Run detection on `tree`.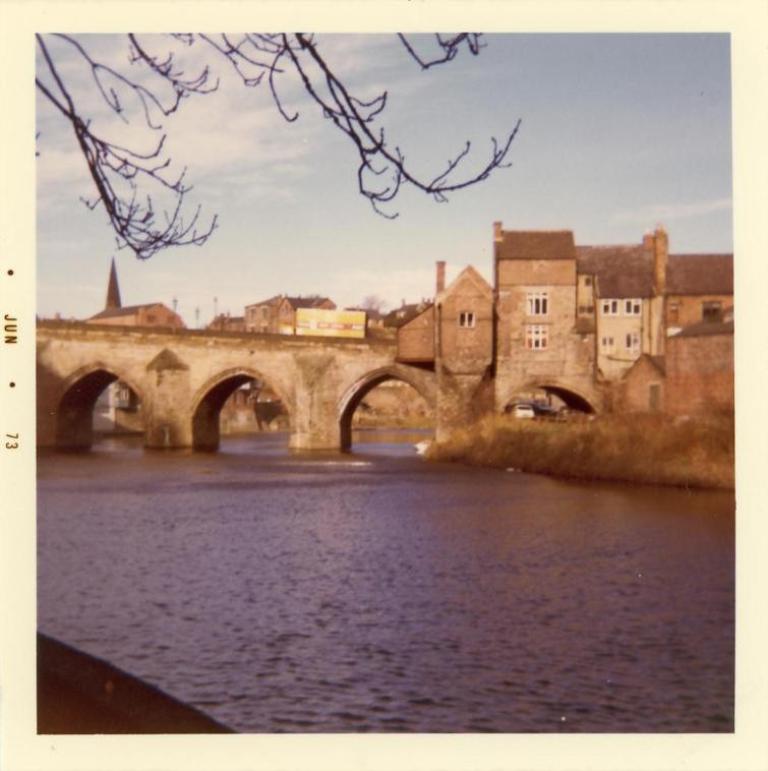
Result: [360, 288, 385, 333].
